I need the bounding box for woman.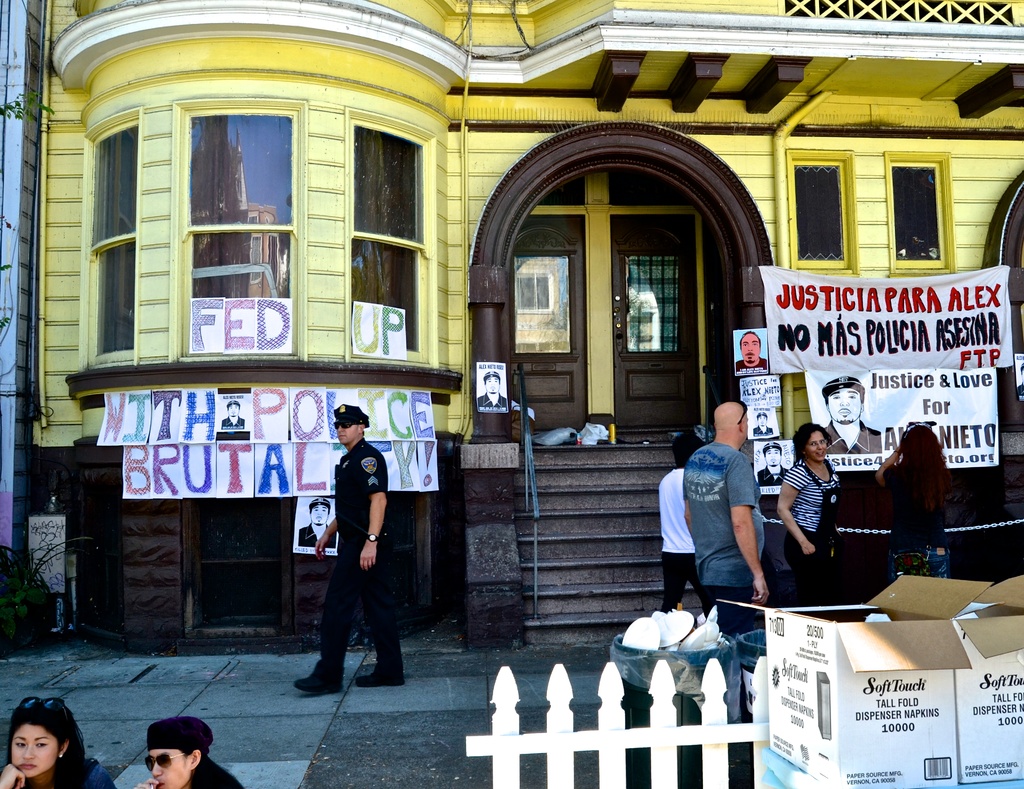
Here it is: {"x1": 0, "y1": 698, "x2": 115, "y2": 788}.
